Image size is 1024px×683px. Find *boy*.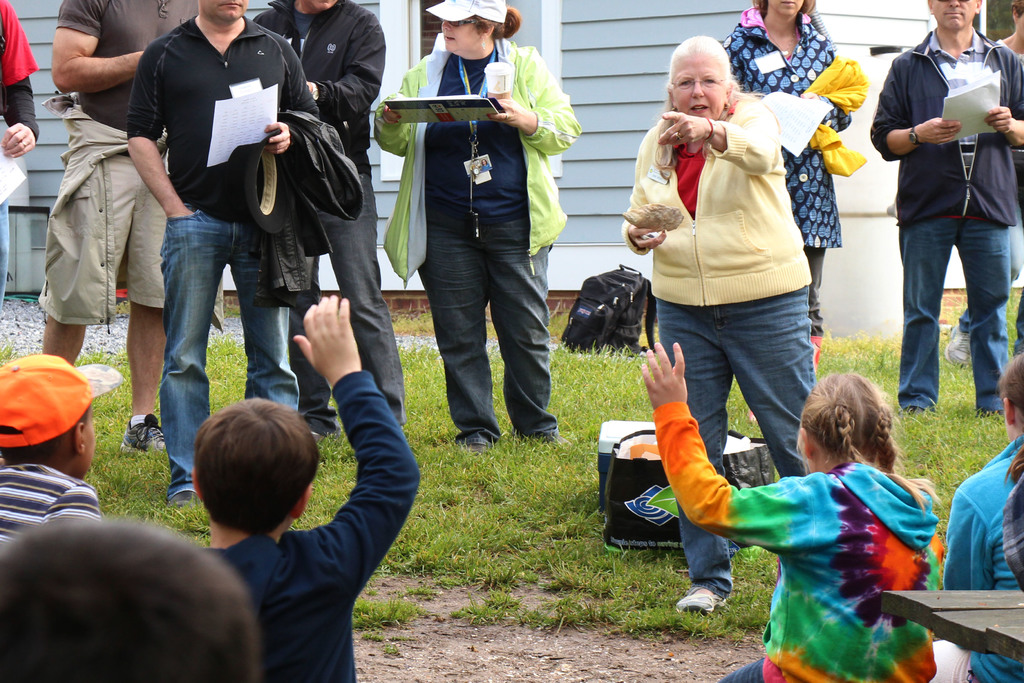
Rect(198, 295, 419, 682).
